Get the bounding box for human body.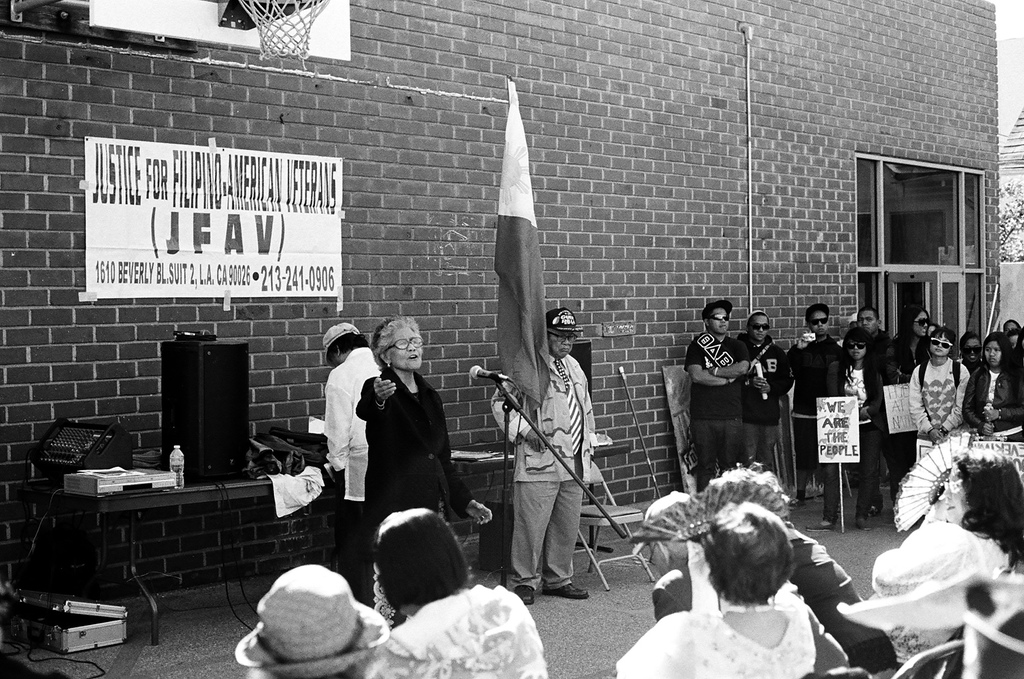
355 316 451 613.
